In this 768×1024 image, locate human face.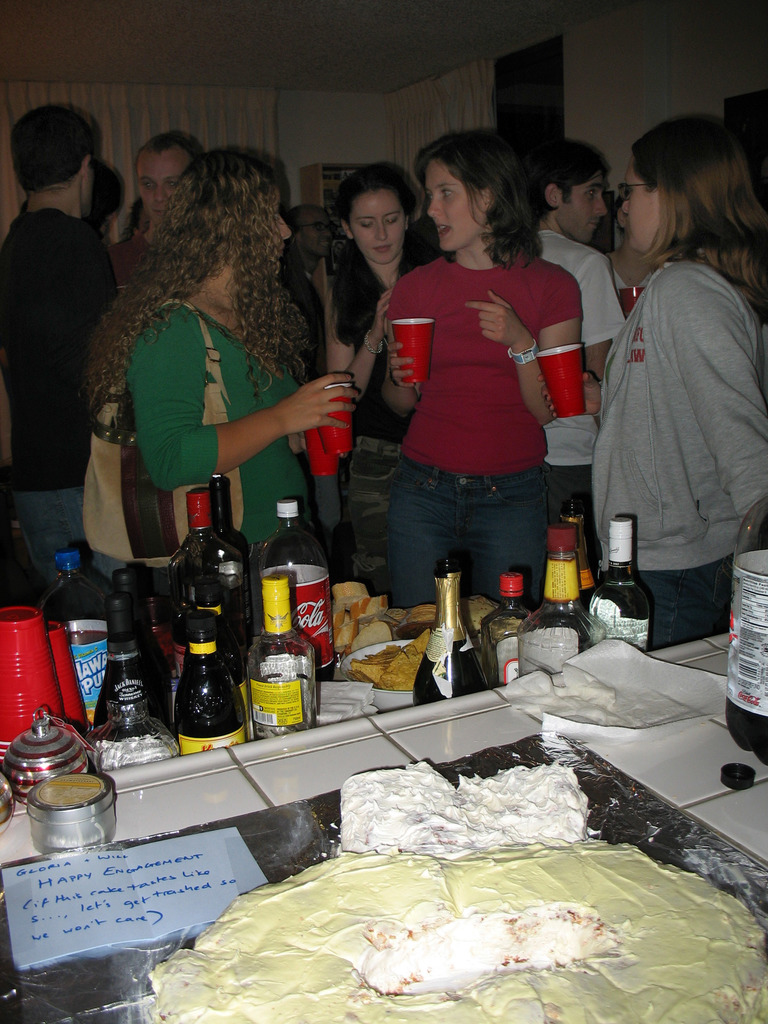
Bounding box: [left=424, top=161, right=478, bottom=251].
